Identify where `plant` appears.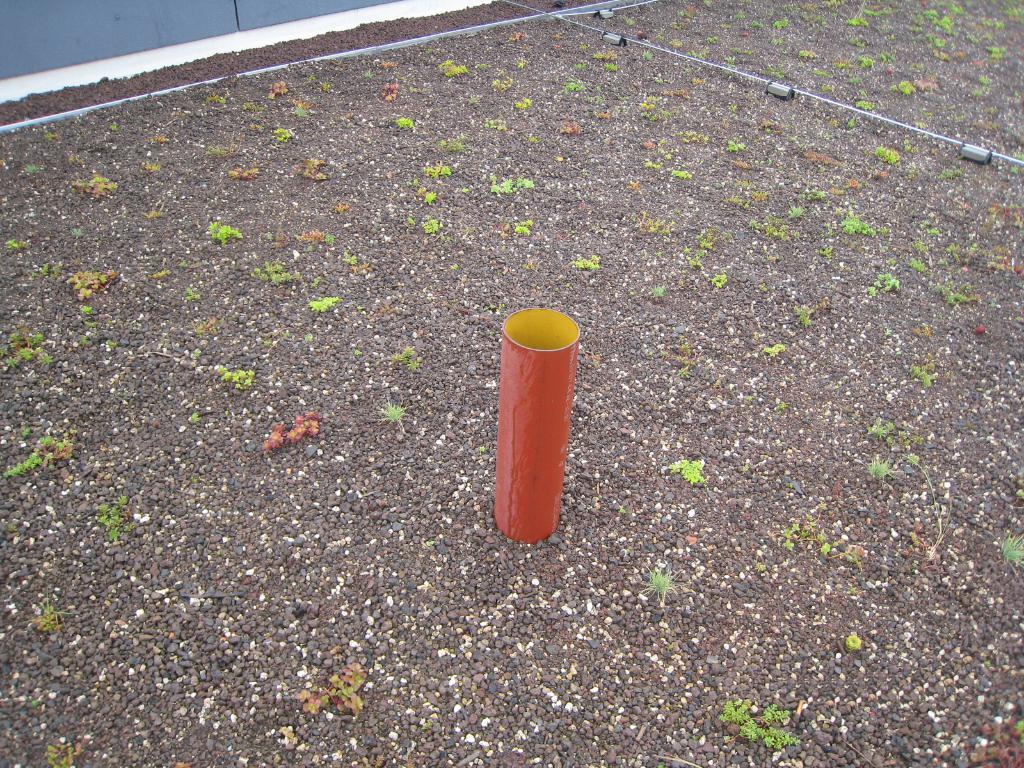
Appears at {"left": 397, "top": 344, "right": 420, "bottom": 373}.
